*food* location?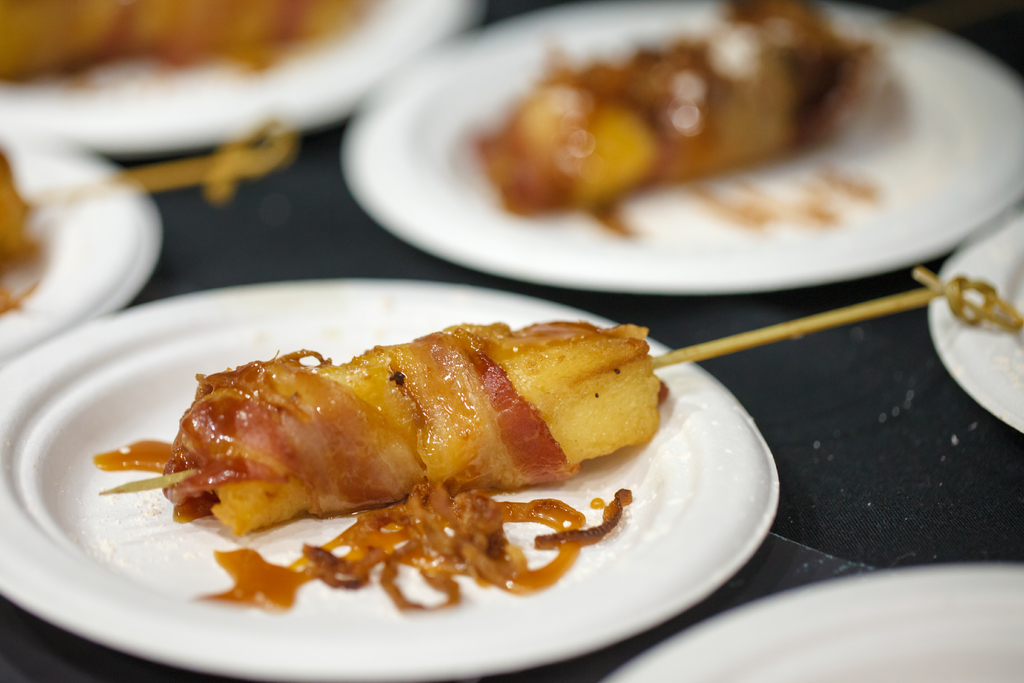
[x1=0, y1=145, x2=42, y2=284]
